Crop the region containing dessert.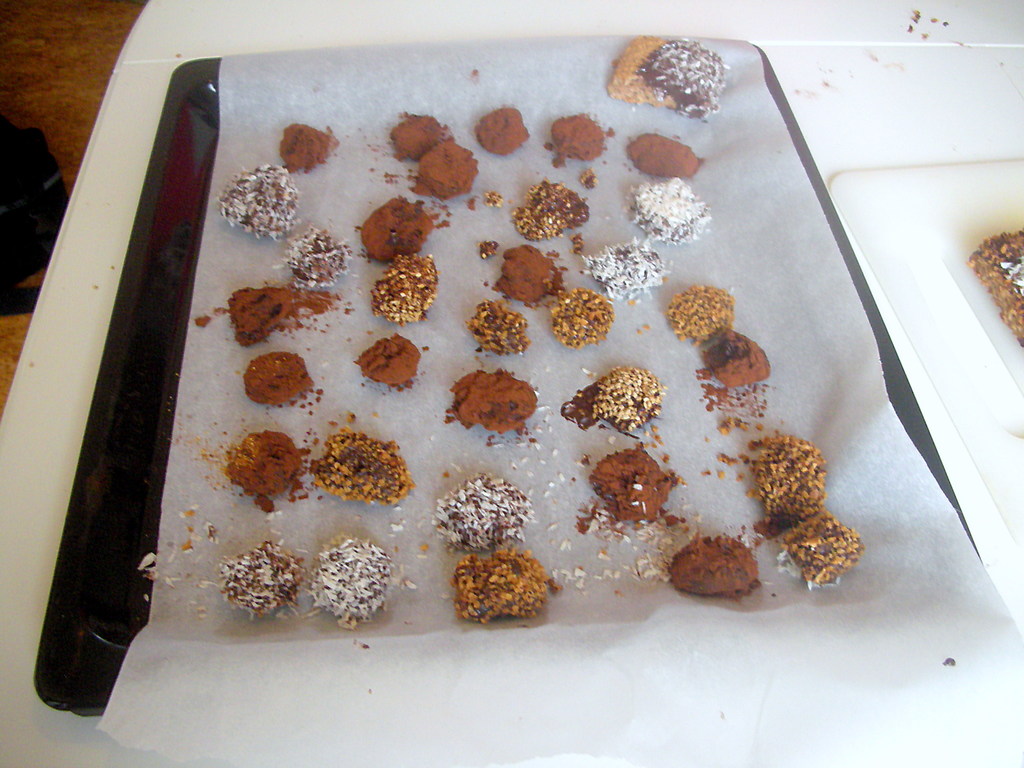
Crop region: [x1=216, y1=540, x2=313, y2=619].
